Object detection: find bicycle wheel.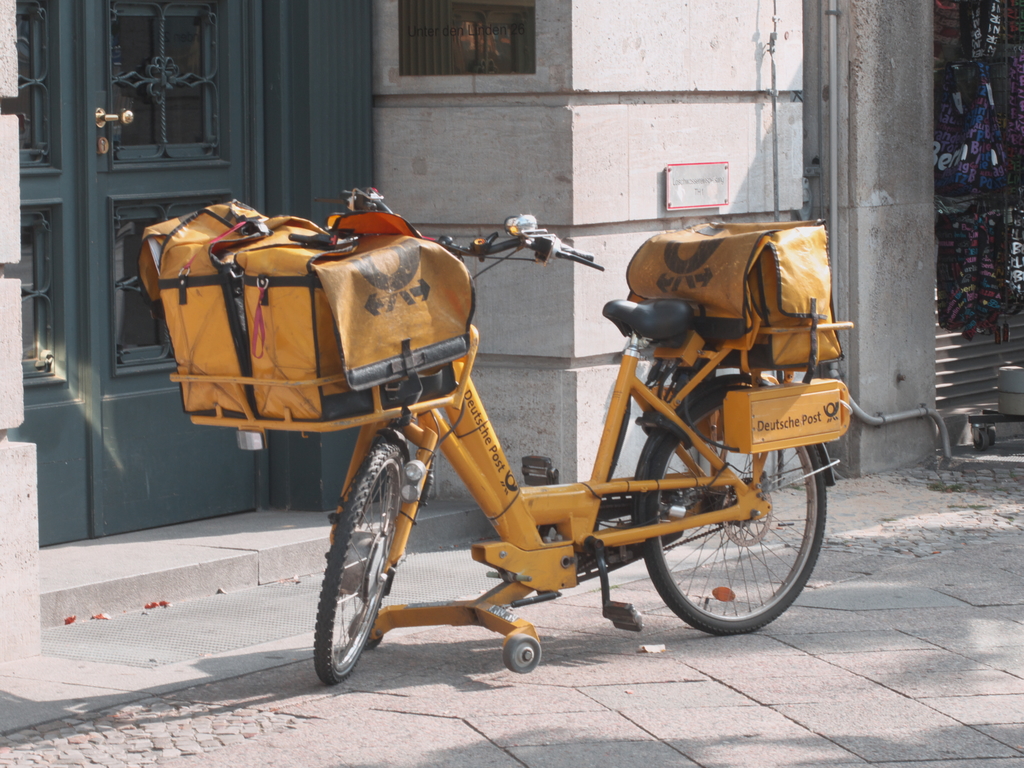
(636, 383, 829, 638).
